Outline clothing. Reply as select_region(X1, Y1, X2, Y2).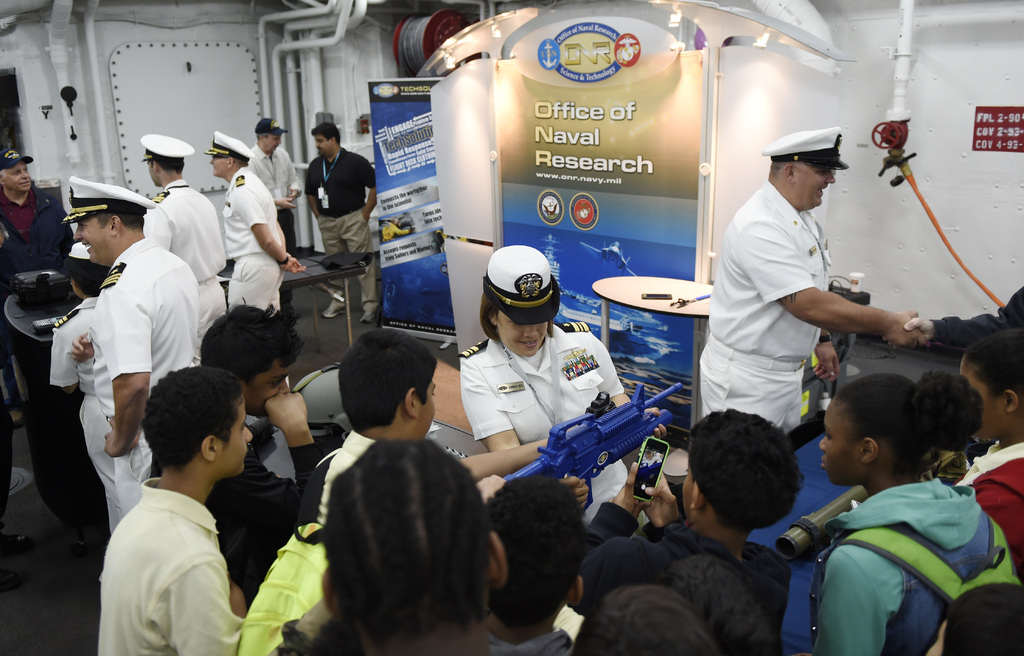
select_region(699, 175, 830, 438).
